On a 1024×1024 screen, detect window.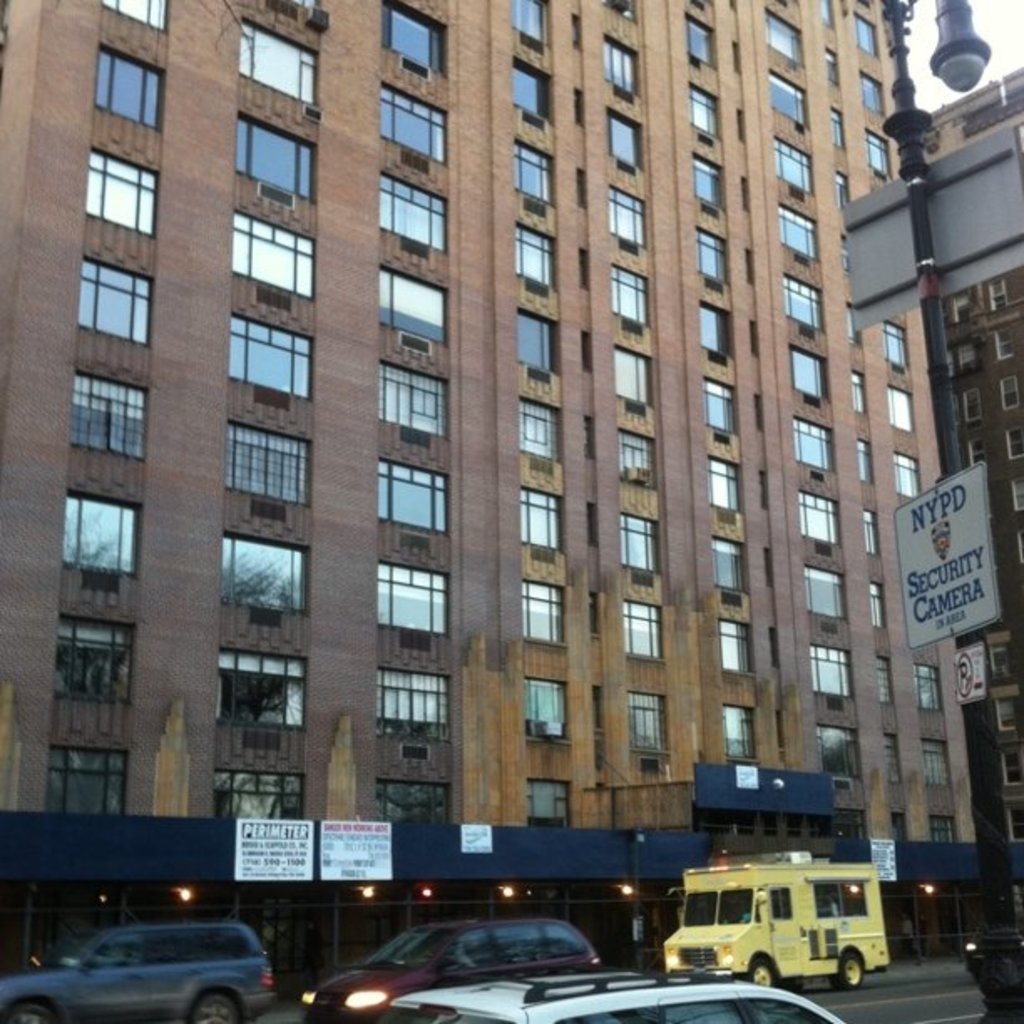
<bbox>224, 316, 323, 400</bbox>.
